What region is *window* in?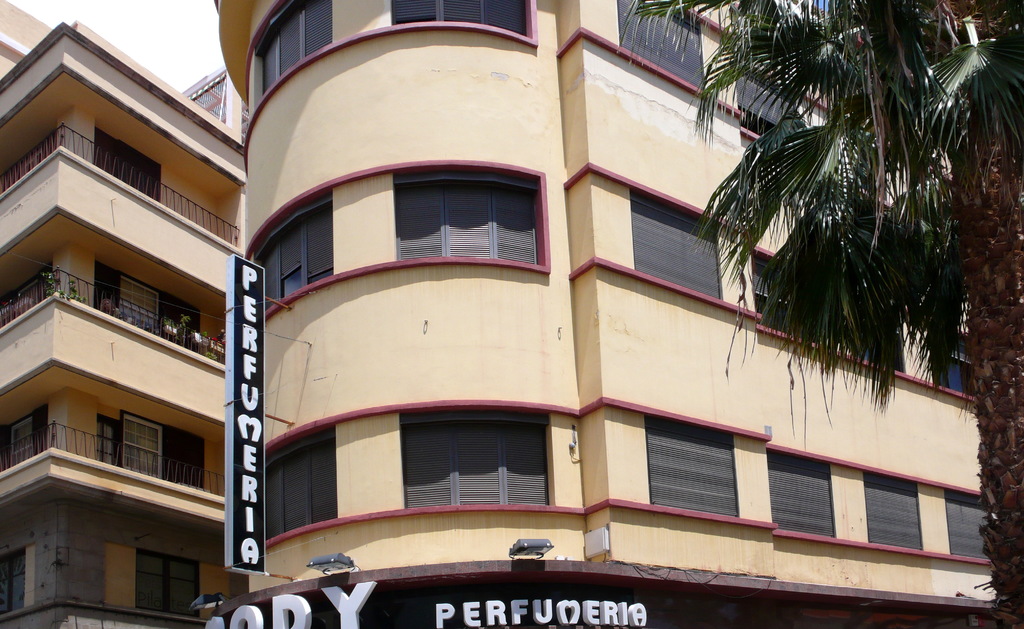
<bbox>861, 470, 924, 552</bbox>.
